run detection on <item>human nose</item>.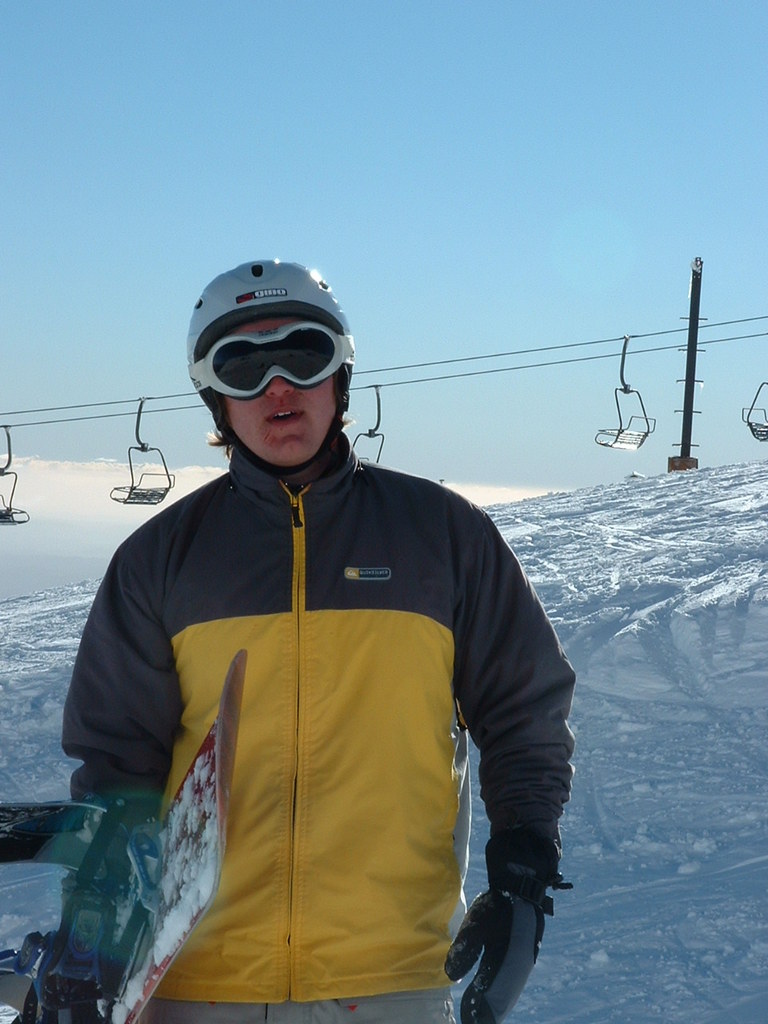
Result: locate(265, 371, 295, 401).
